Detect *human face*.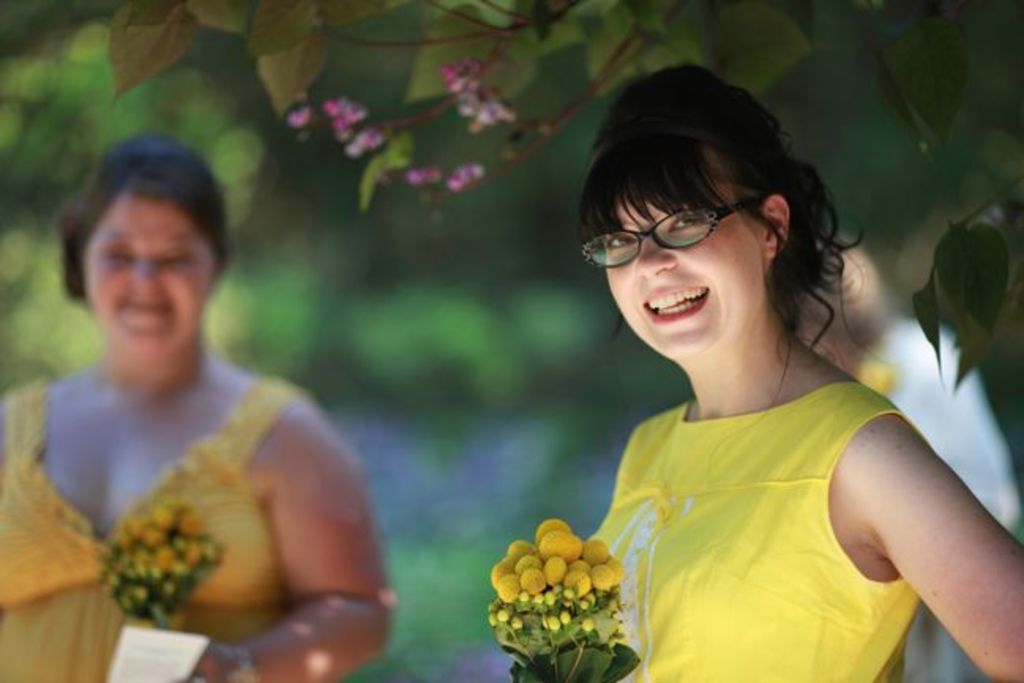
Detected at (left=603, top=155, right=768, bottom=355).
